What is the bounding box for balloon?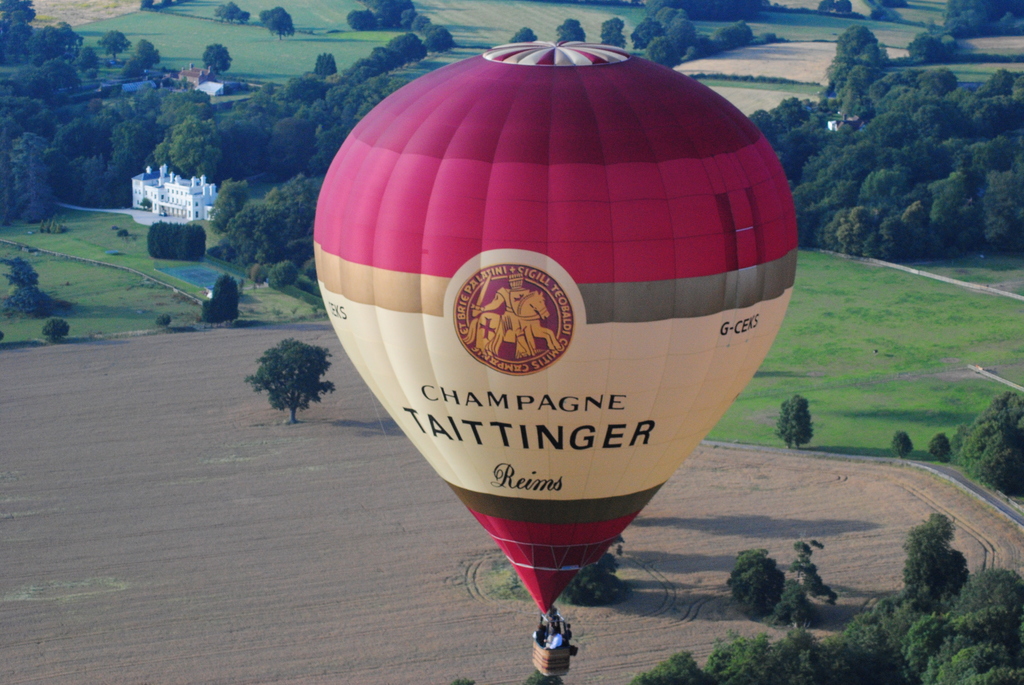
(313, 40, 796, 614).
